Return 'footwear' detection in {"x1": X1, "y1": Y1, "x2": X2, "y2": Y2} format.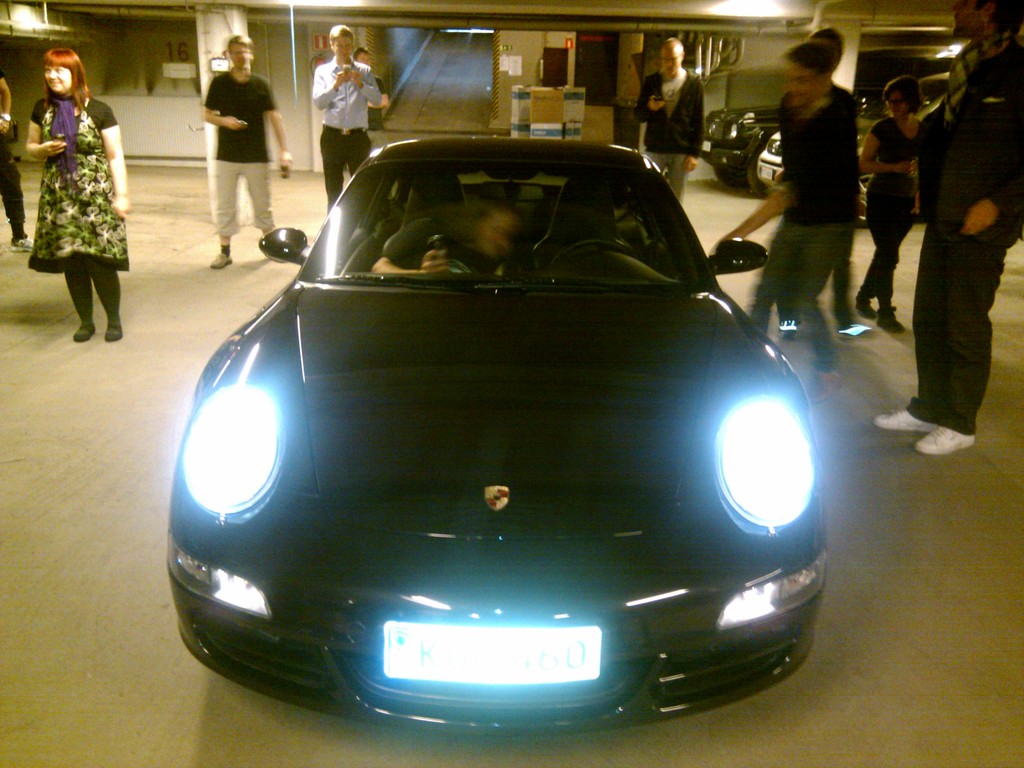
{"x1": 803, "y1": 367, "x2": 842, "y2": 402}.
